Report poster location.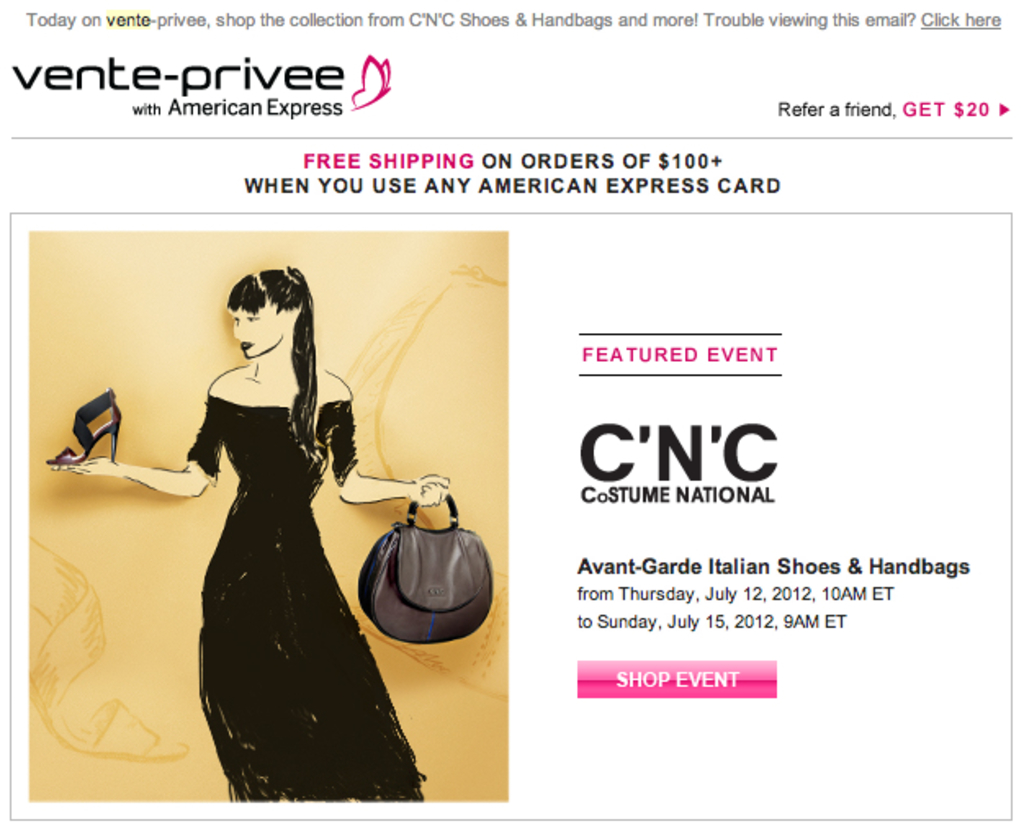
Report: pyautogui.locateOnScreen(0, 0, 1022, 827).
